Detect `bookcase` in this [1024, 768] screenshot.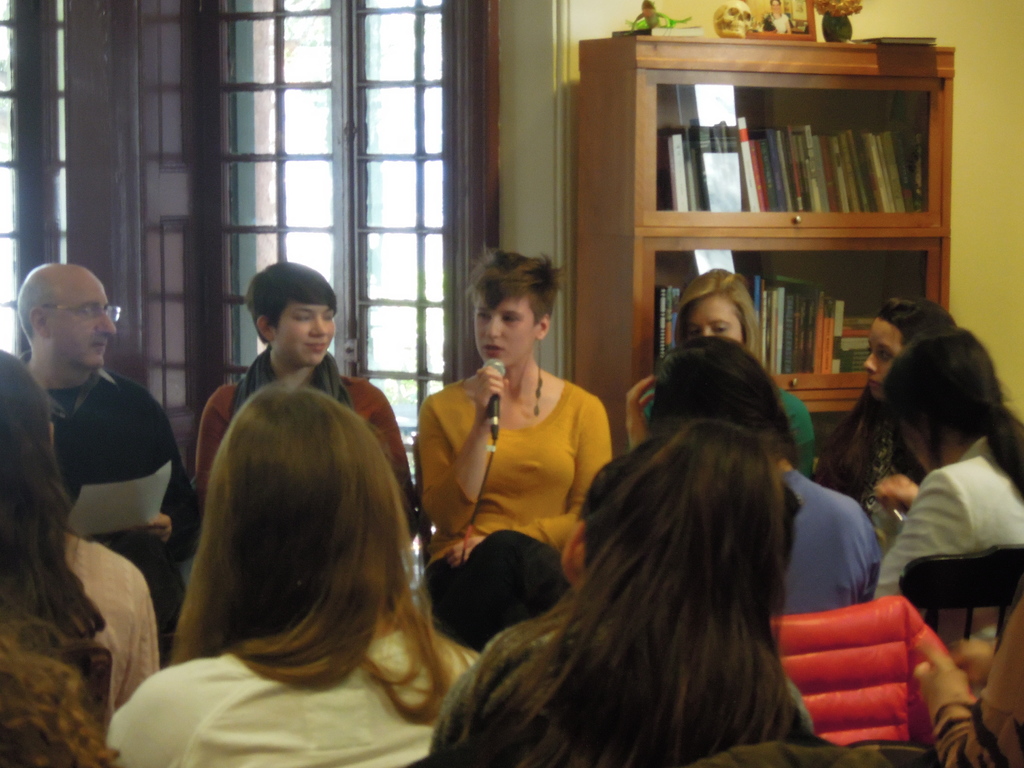
Detection: [607, 40, 973, 417].
